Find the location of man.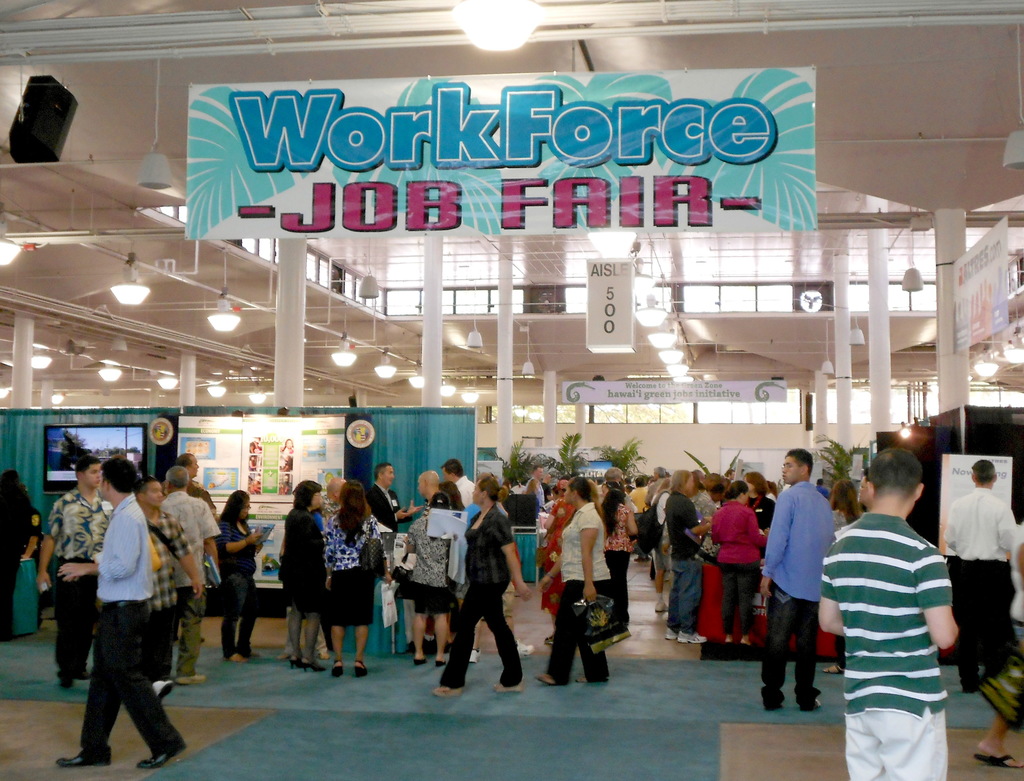
Location: [39, 455, 114, 690].
